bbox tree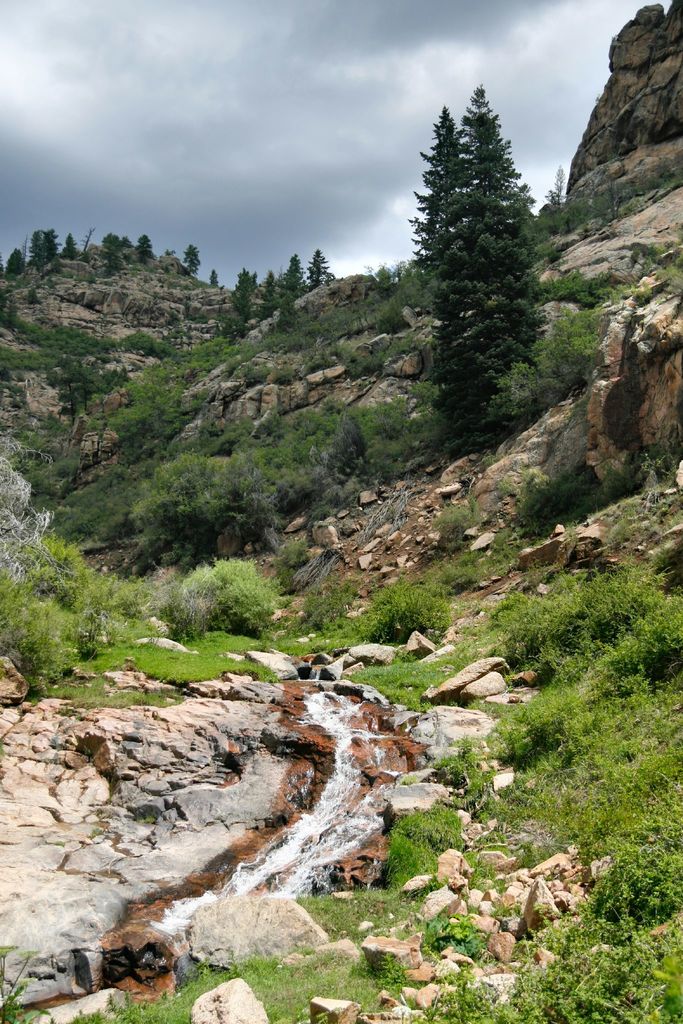
(left=395, top=77, right=561, bottom=442)
